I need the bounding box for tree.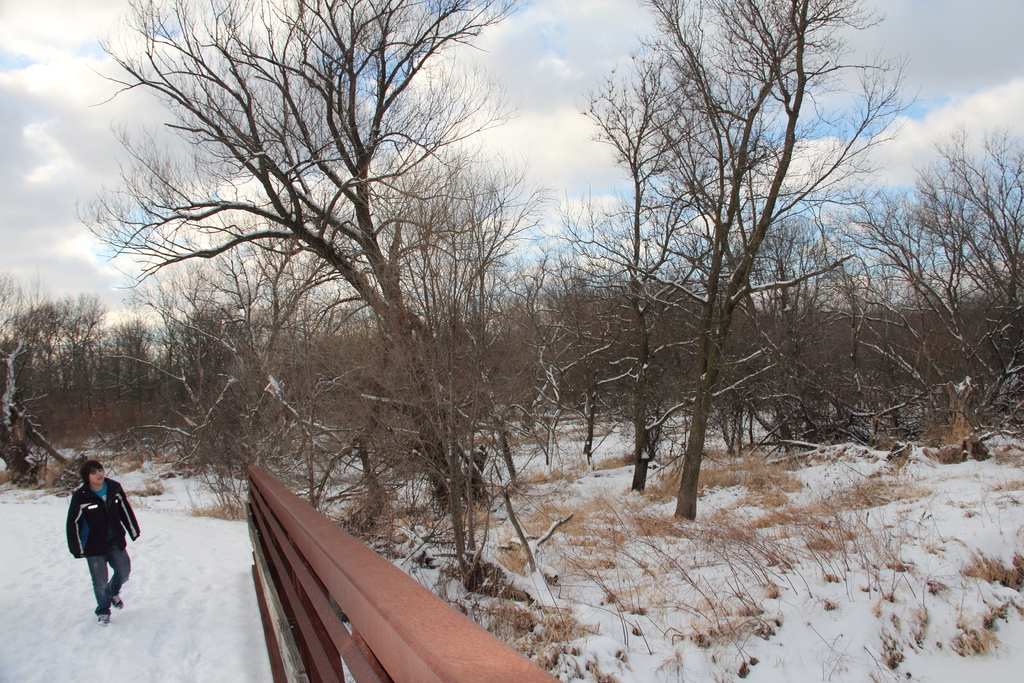
Here it is: bbox=[73, 0, 529, 514].
